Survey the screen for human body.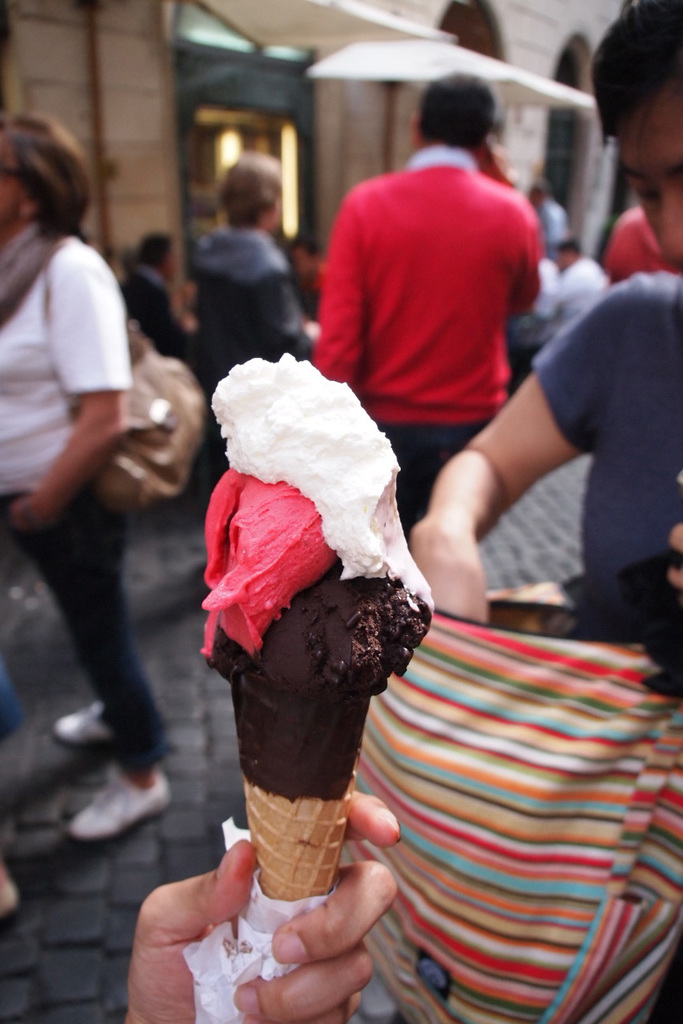
Survey found: 544/260/602/329.
